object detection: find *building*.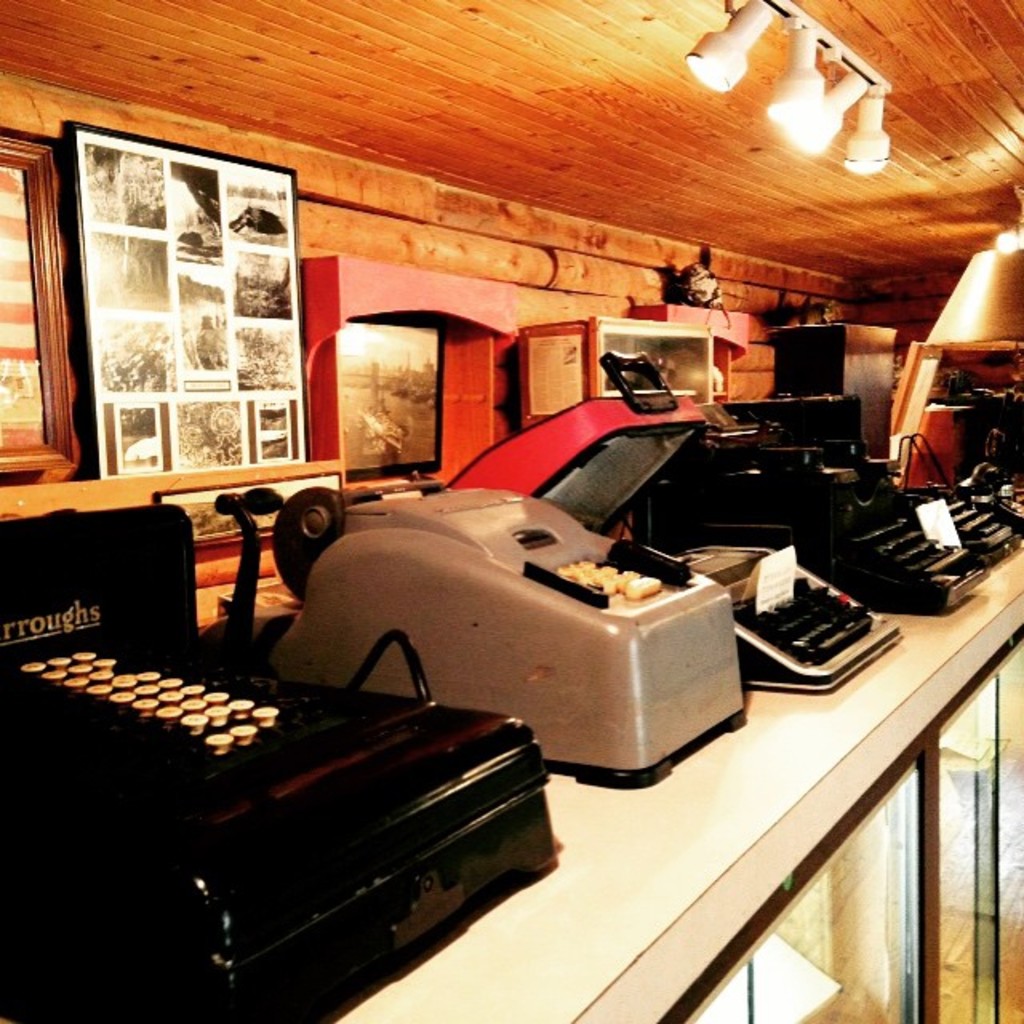
x1=3, y1=0, x2=1018, y2=1022.
